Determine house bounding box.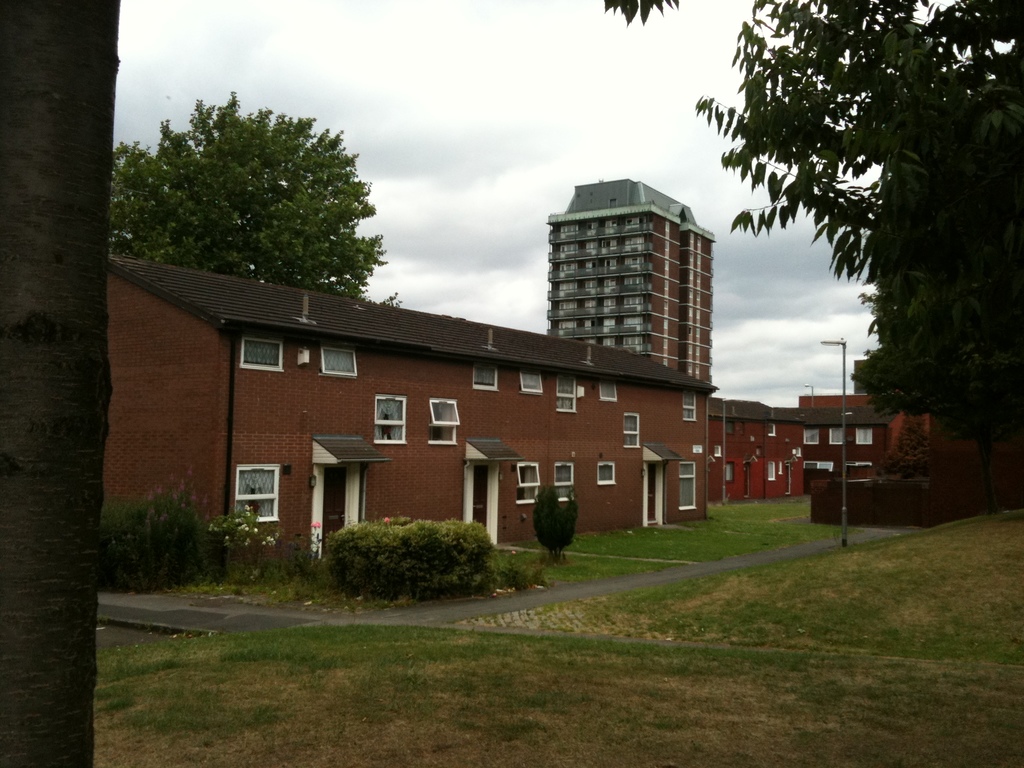
Determined: x1=122 y1=264 x2=783 y2=579.
